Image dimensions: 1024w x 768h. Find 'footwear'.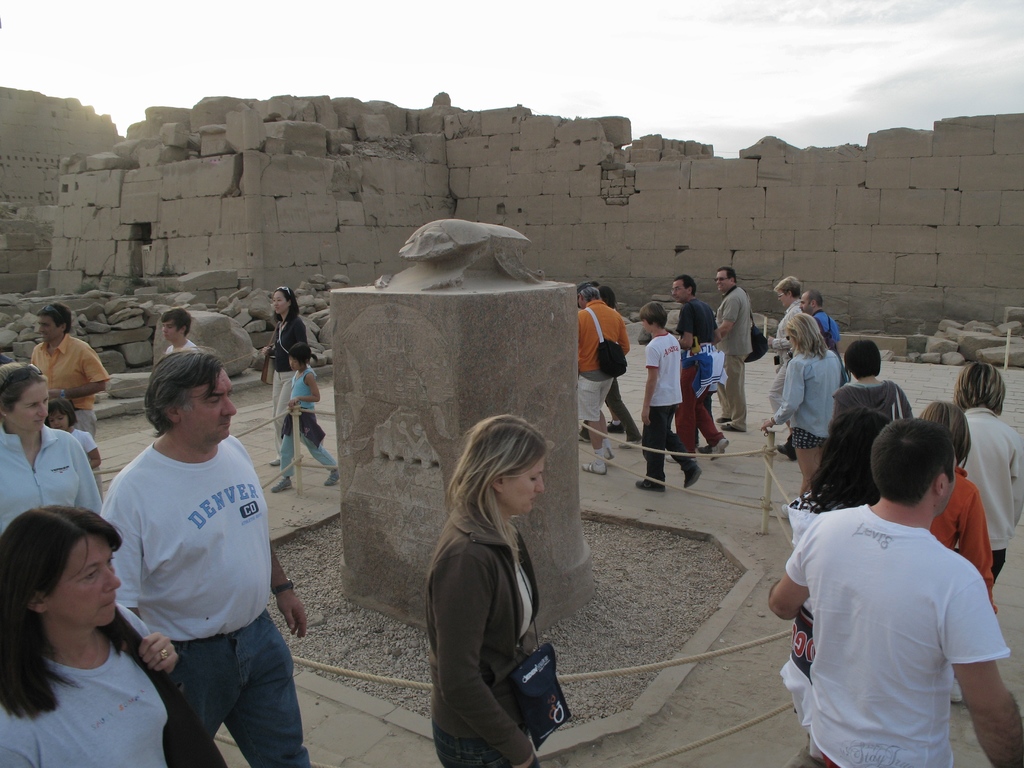
BBox(618, 437, 644, 447).
